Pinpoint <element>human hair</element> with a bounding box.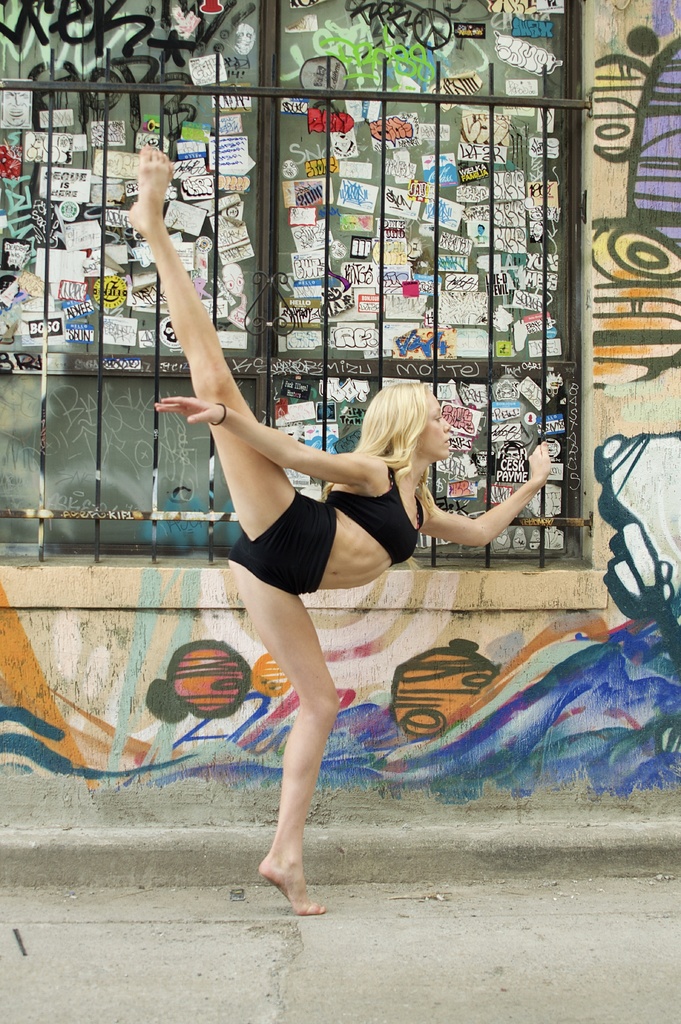
crop(359, 380, 452, 498).
